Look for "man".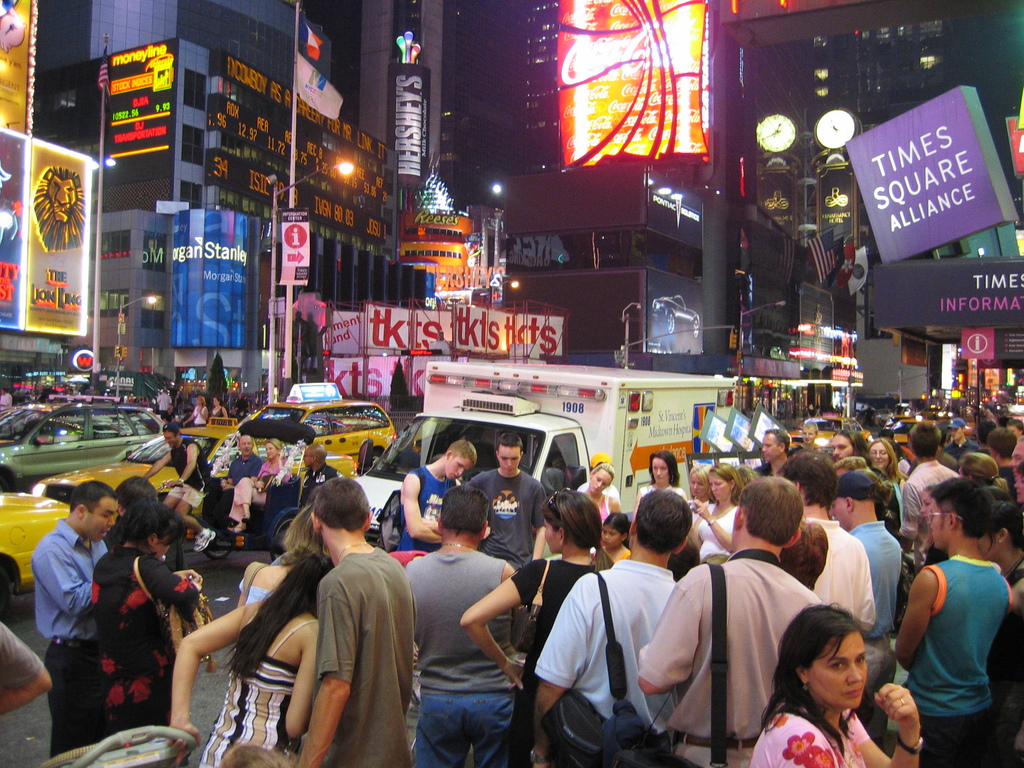
Found: (403,436,477,542).
